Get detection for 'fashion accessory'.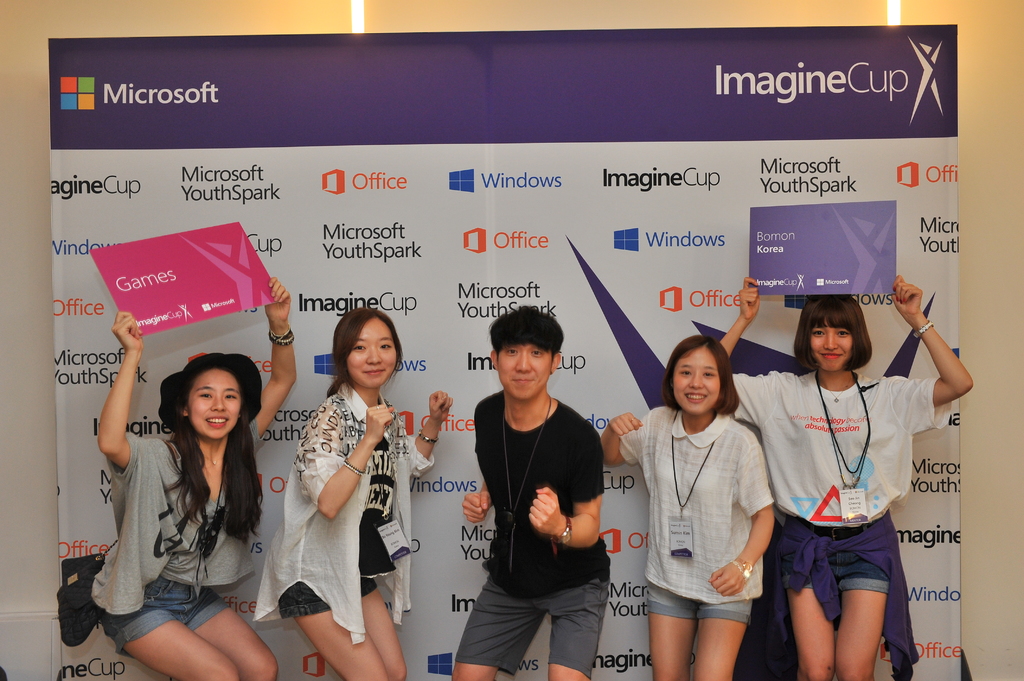
Detection: region(816, 367, 872, 526).
